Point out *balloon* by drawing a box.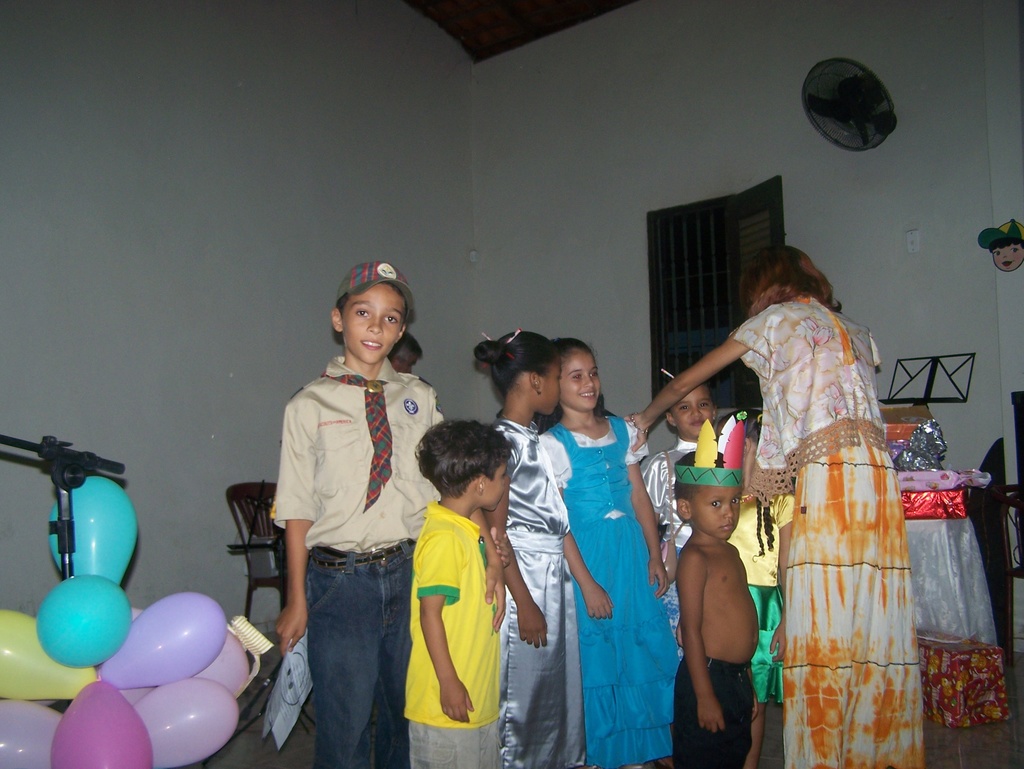
129/677/238/768.
